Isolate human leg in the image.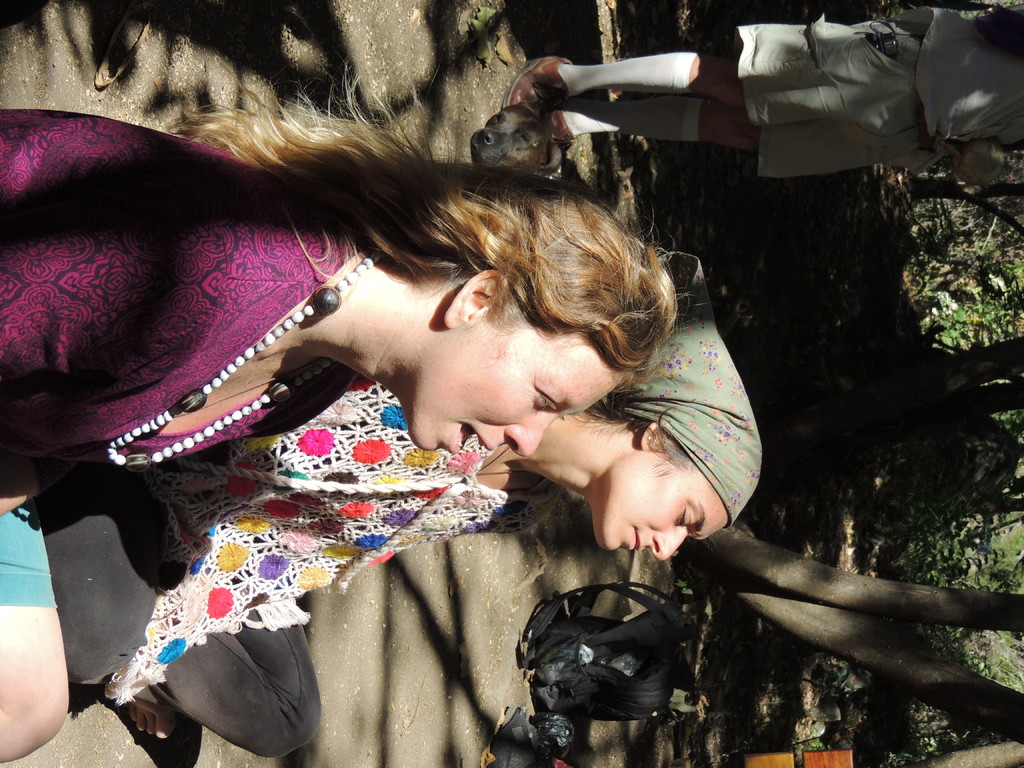
Isolated region: bbox=[154, 579, 324, 759].
